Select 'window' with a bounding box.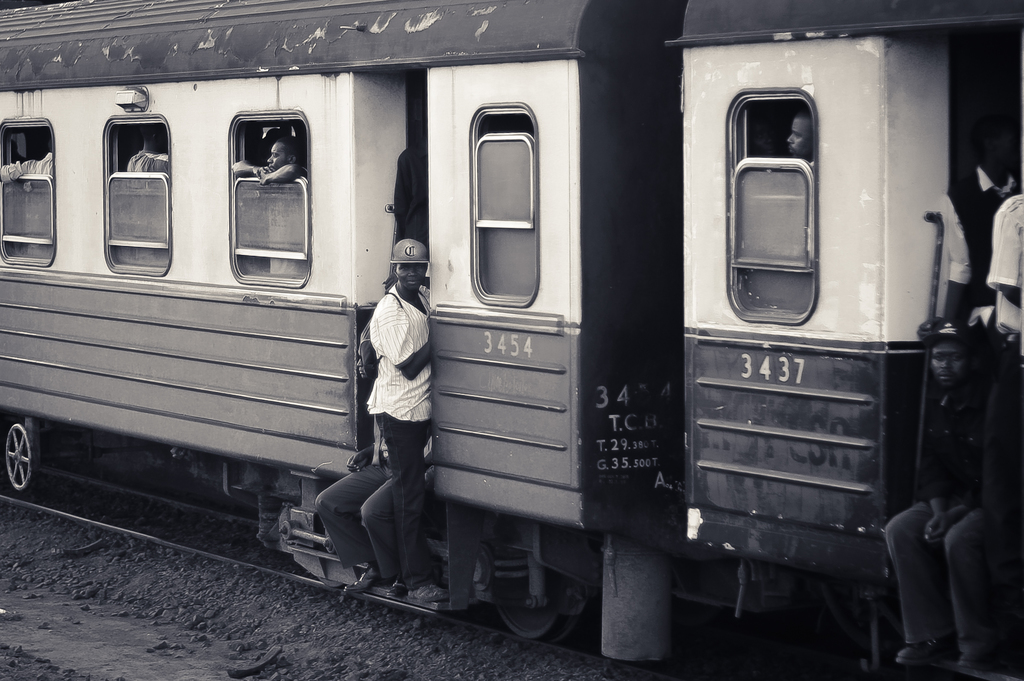
locate(735, 104, 818, 316).
